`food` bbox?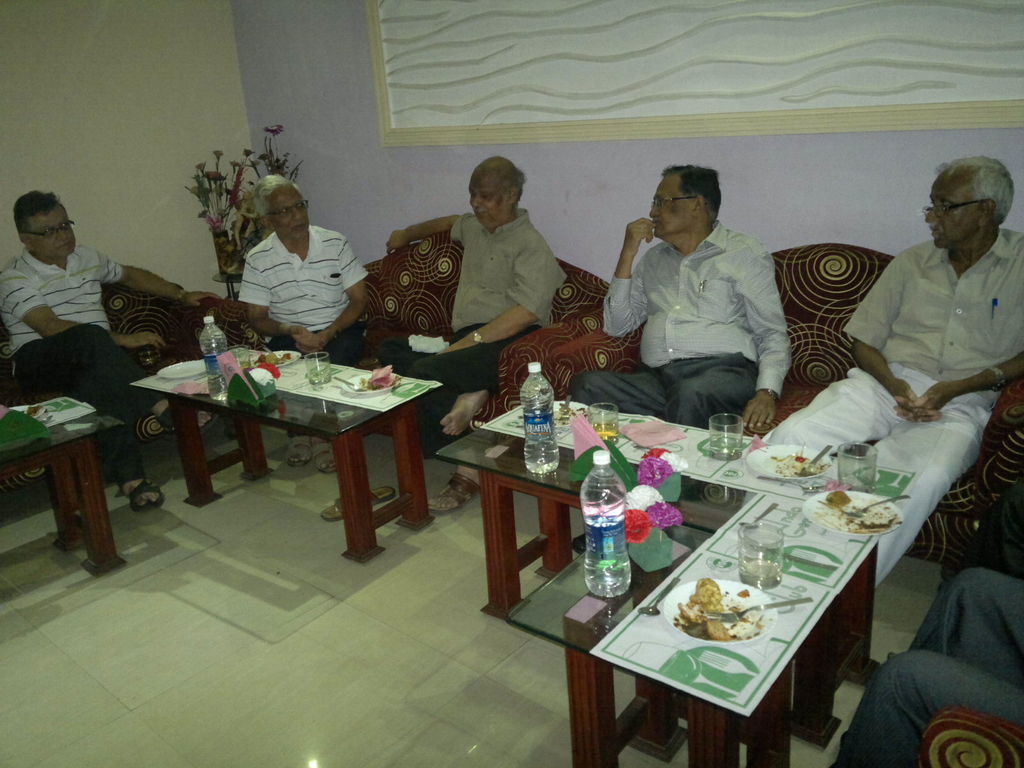
{"left": 674, "top": 569, "right": 772, "bottom": 643}
